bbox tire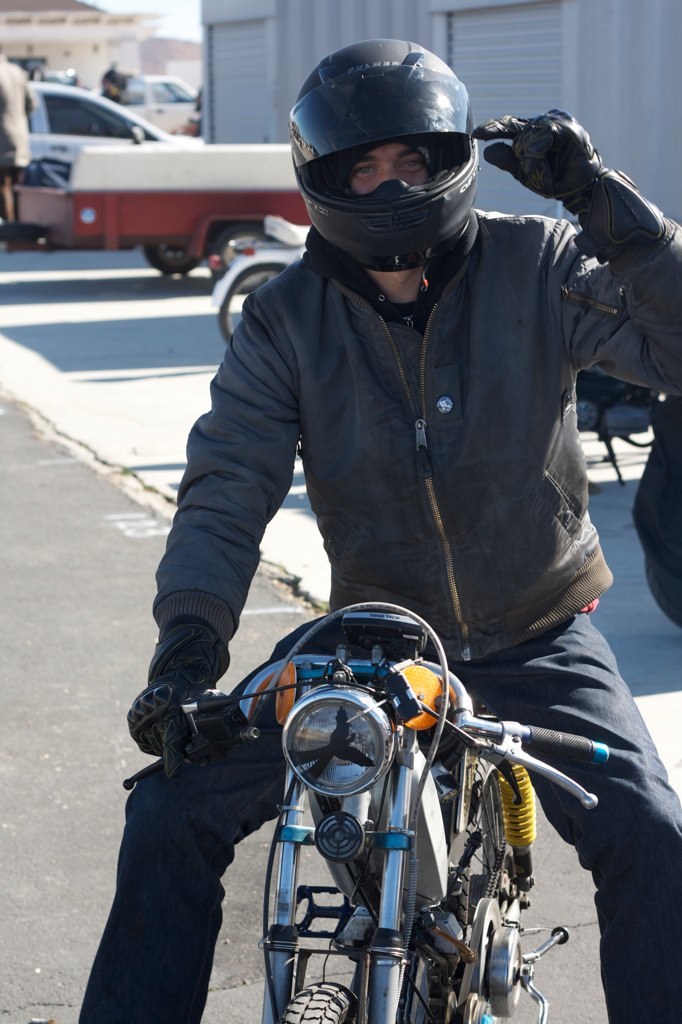
[x1=212, y1=267, x2=288, y2=352]
